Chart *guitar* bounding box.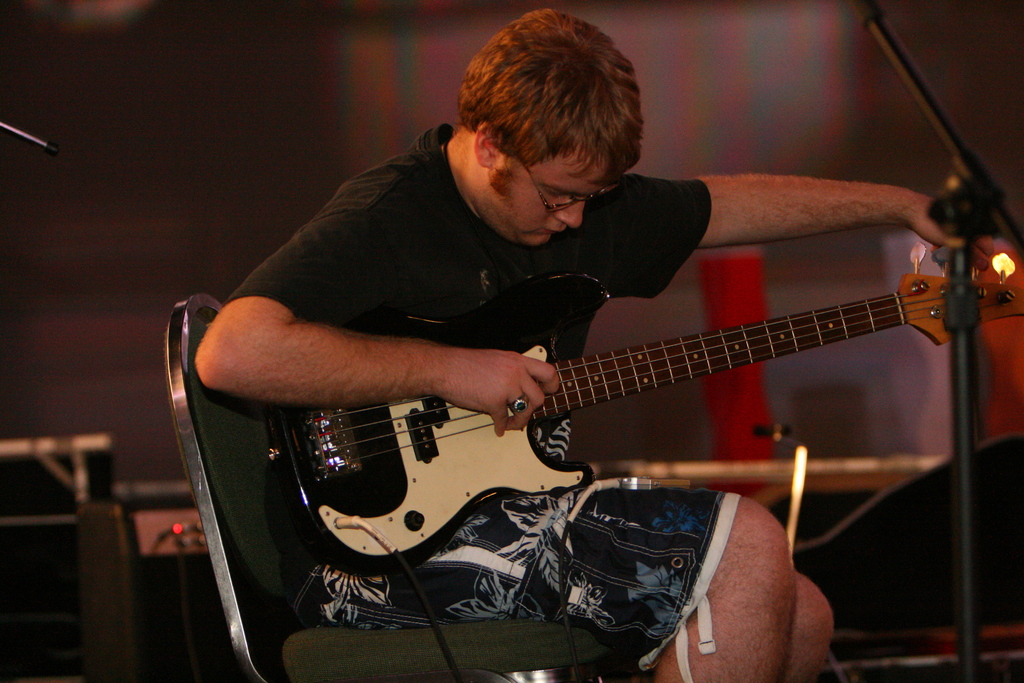
Charted: {"x1": 266, "y1": 237, "x2": 1023, "y2": 578}.
